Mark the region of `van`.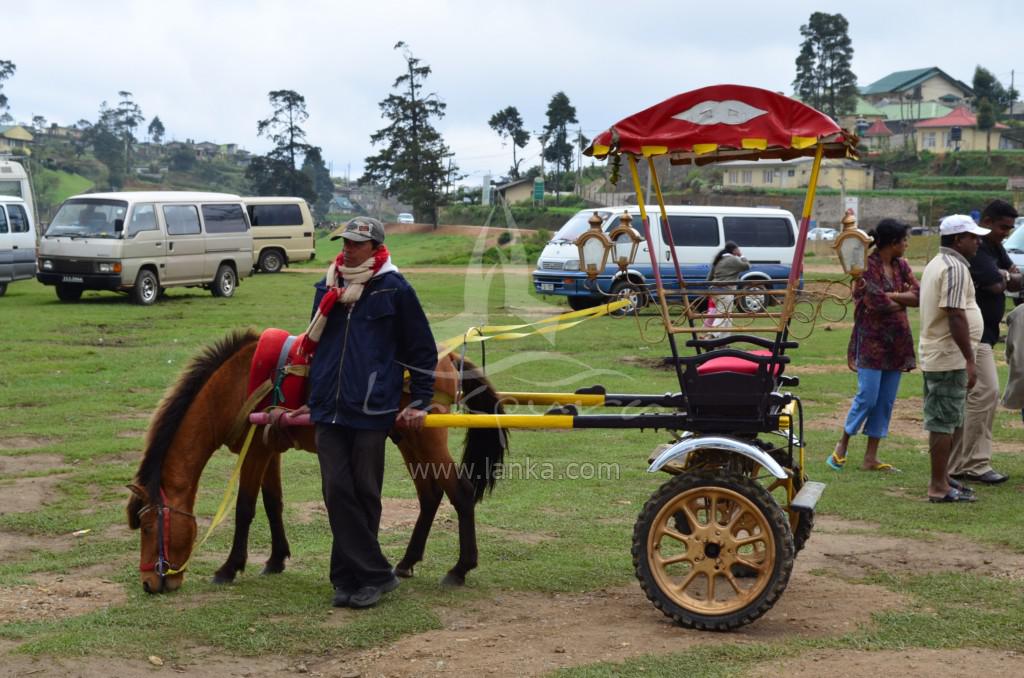
Region: select_region(242, 194, 322, 275).
